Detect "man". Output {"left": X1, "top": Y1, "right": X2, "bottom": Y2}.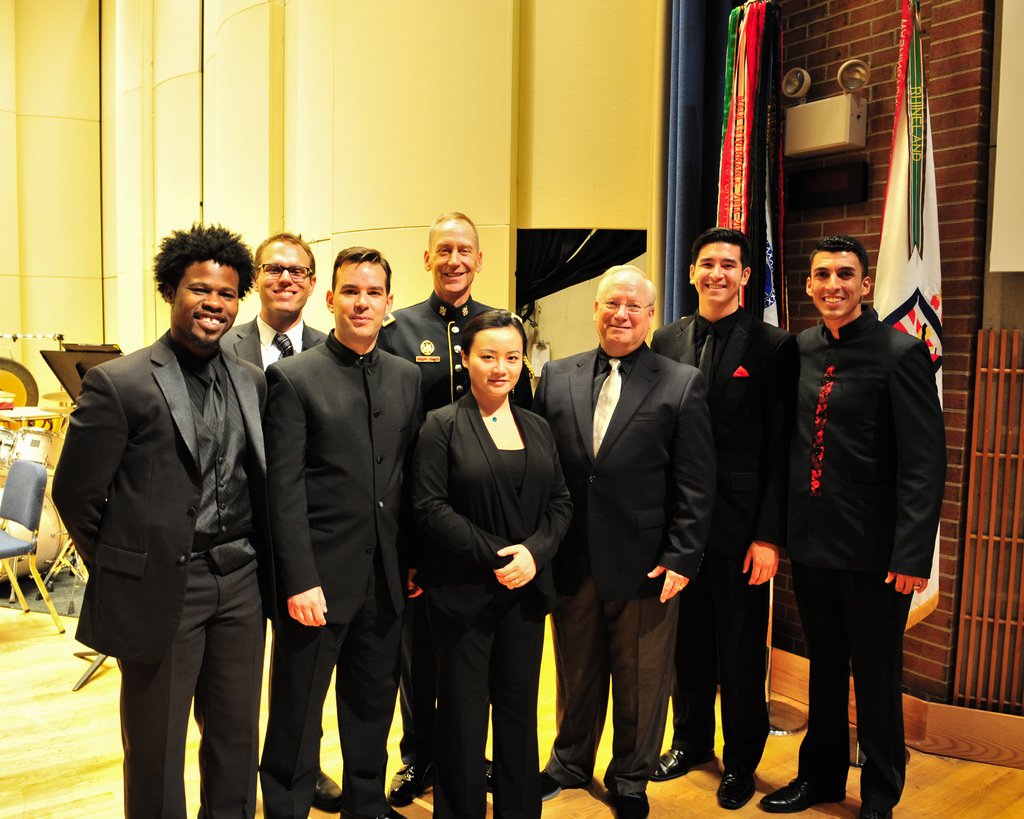
{"left": 771, "top": 243, "right": 935, "bottom": 815}.
